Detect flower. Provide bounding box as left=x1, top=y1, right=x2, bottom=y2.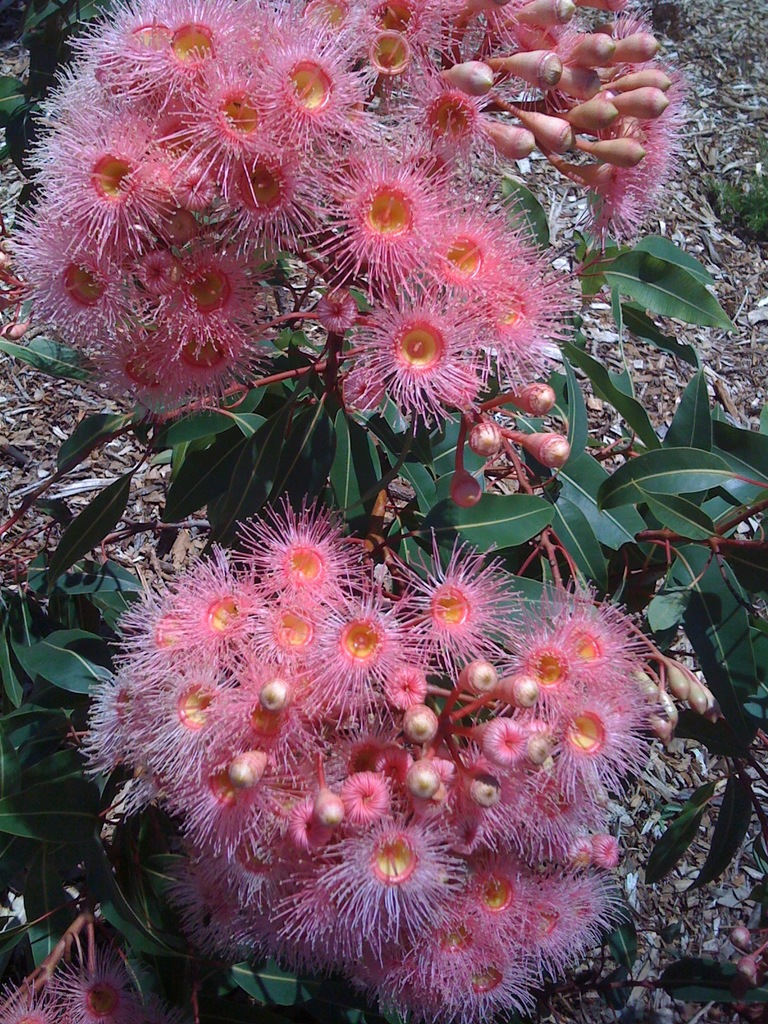
left=0, top=959, right=193, bottom=1023.
